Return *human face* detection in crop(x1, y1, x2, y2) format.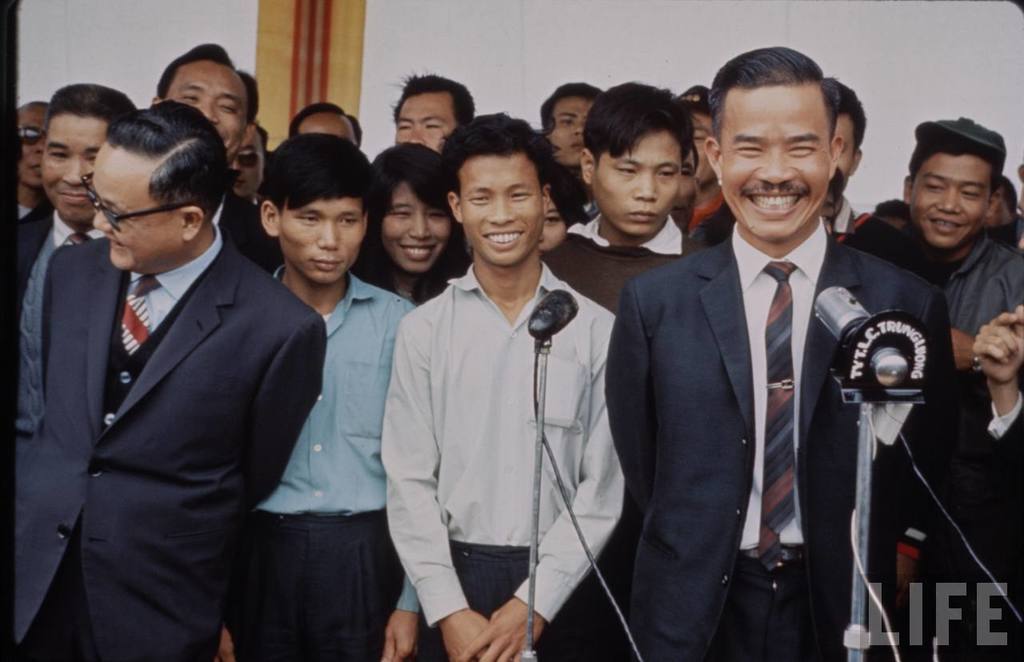
crop(280, 200, 362, 285).
